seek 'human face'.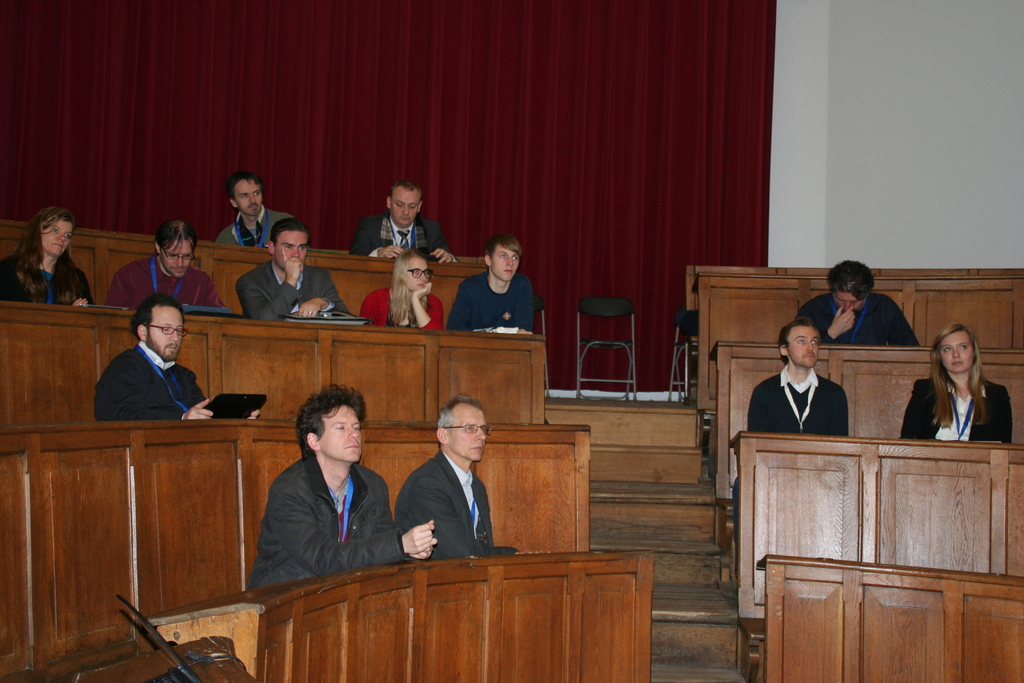
937 329 975 375.
